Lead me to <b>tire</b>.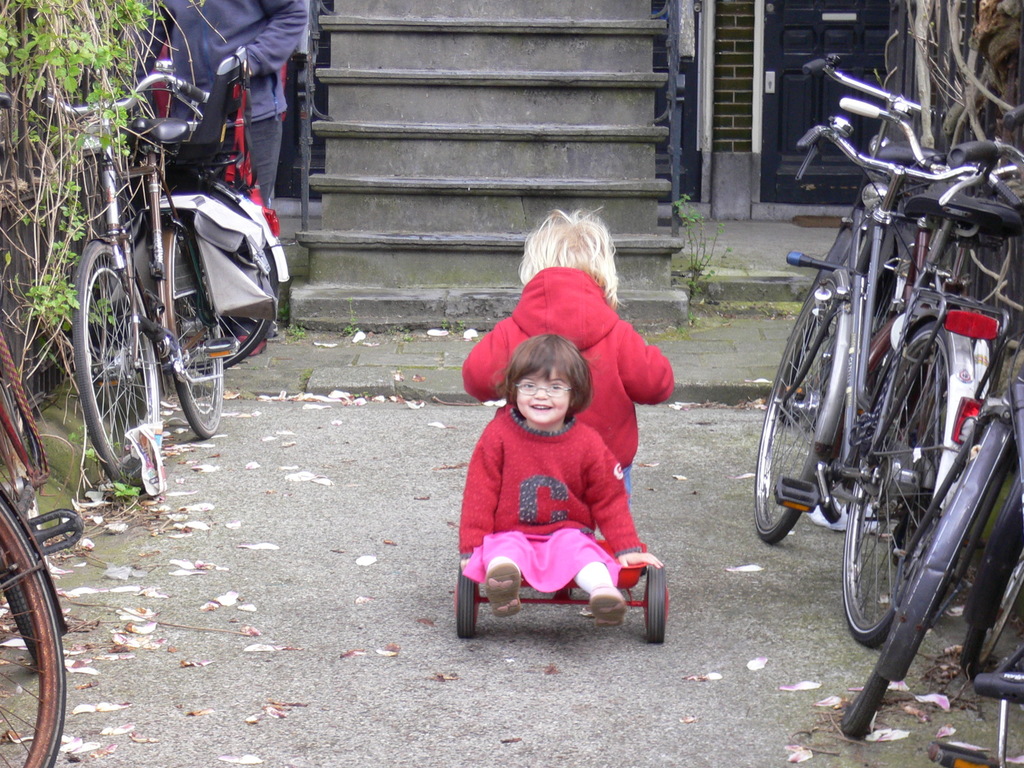
Lead to (0,504,67,767).
